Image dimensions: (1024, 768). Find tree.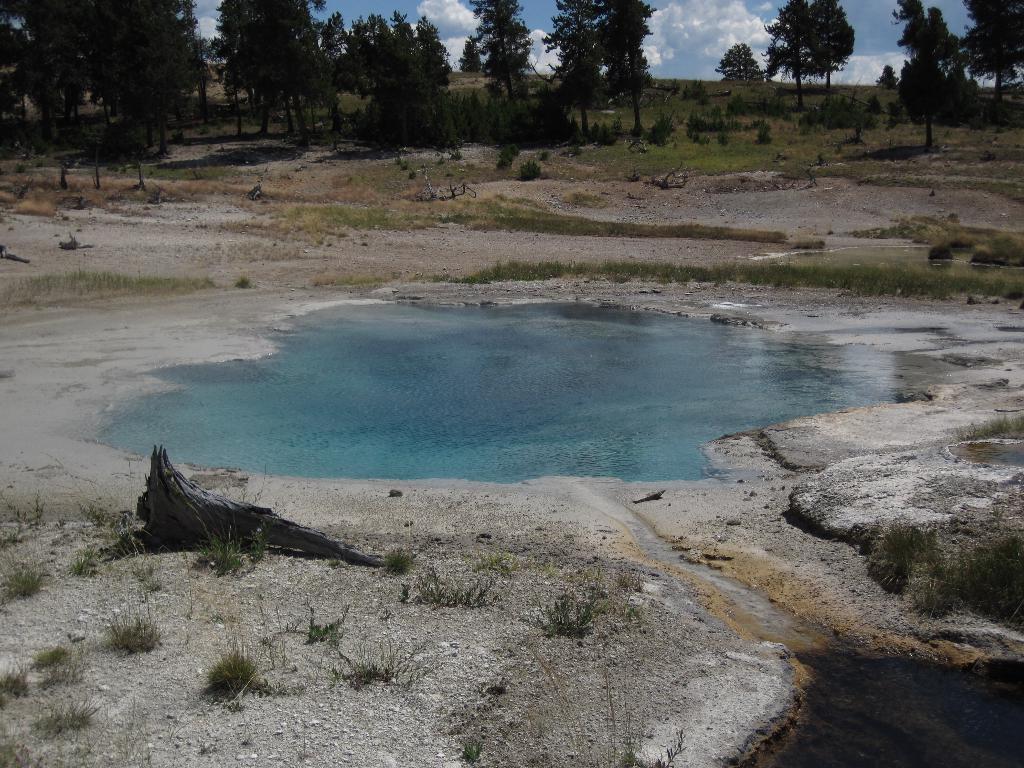
<box>966,0,1023,92</box>.
